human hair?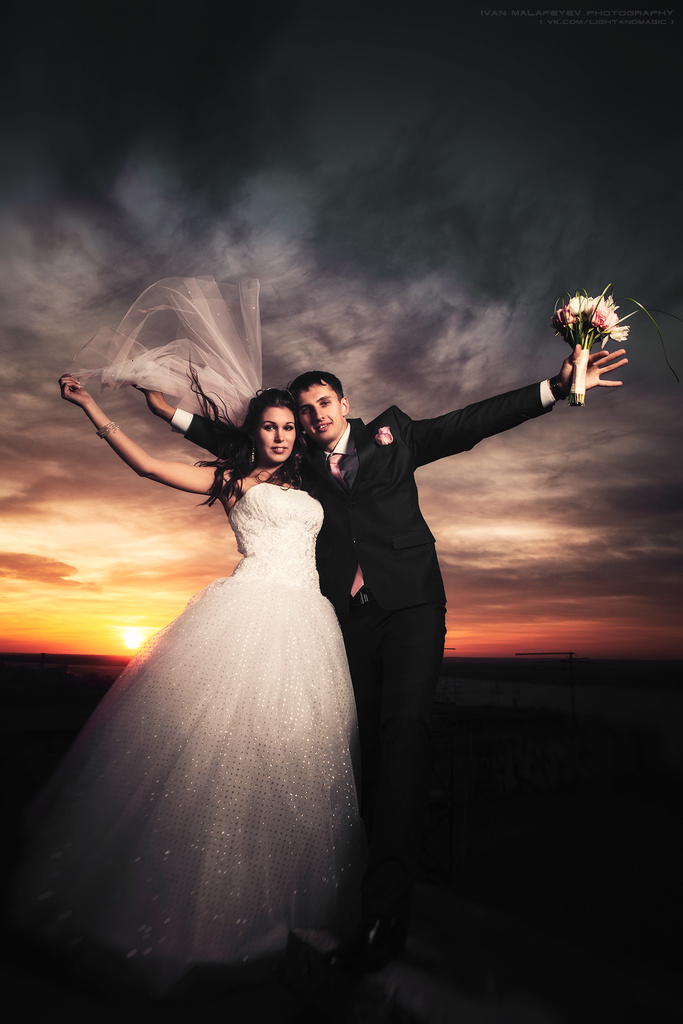
x1=212 y1=381 x2=313 y2=497
